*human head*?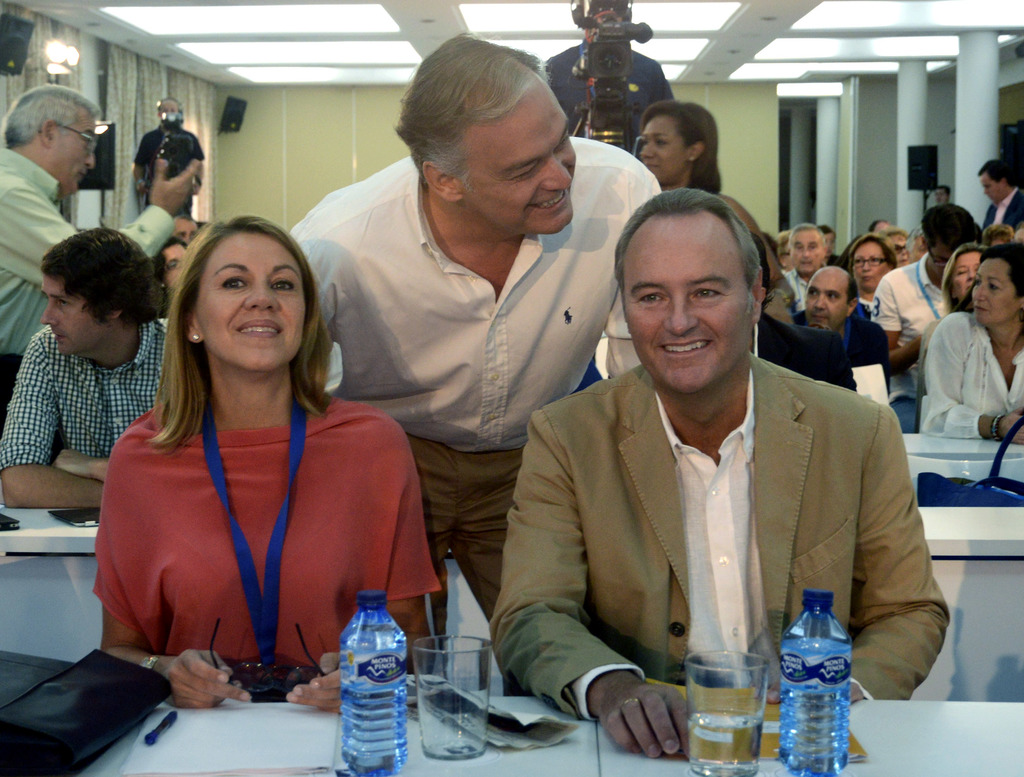
[160, 207, 310, 371]
